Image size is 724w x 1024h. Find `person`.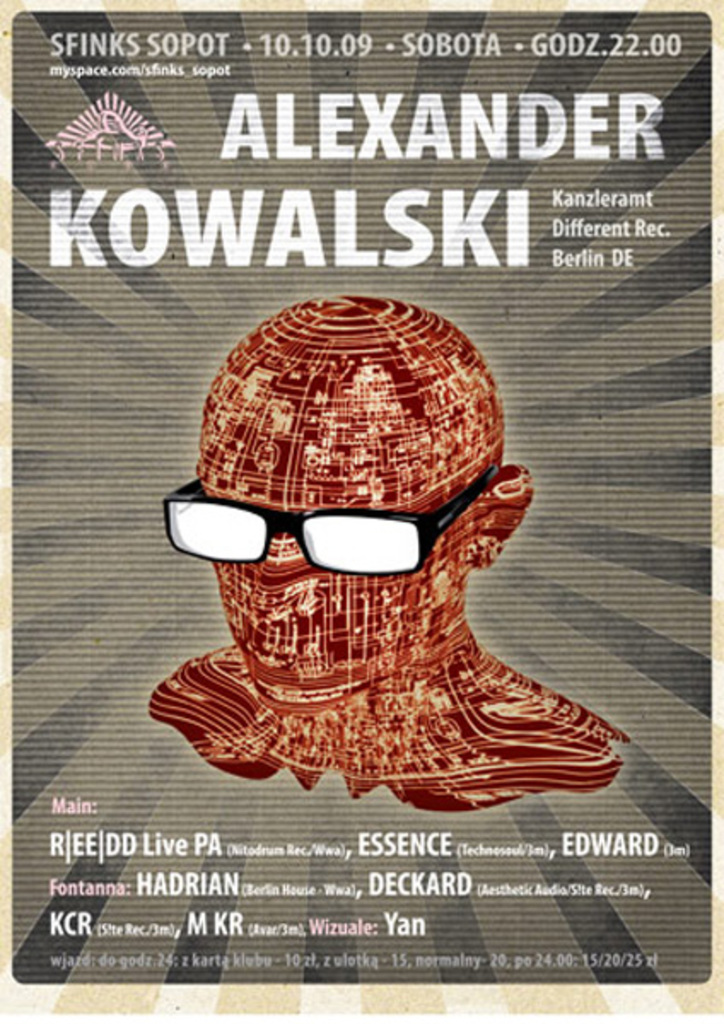
box(149, 297, 634, 811).
